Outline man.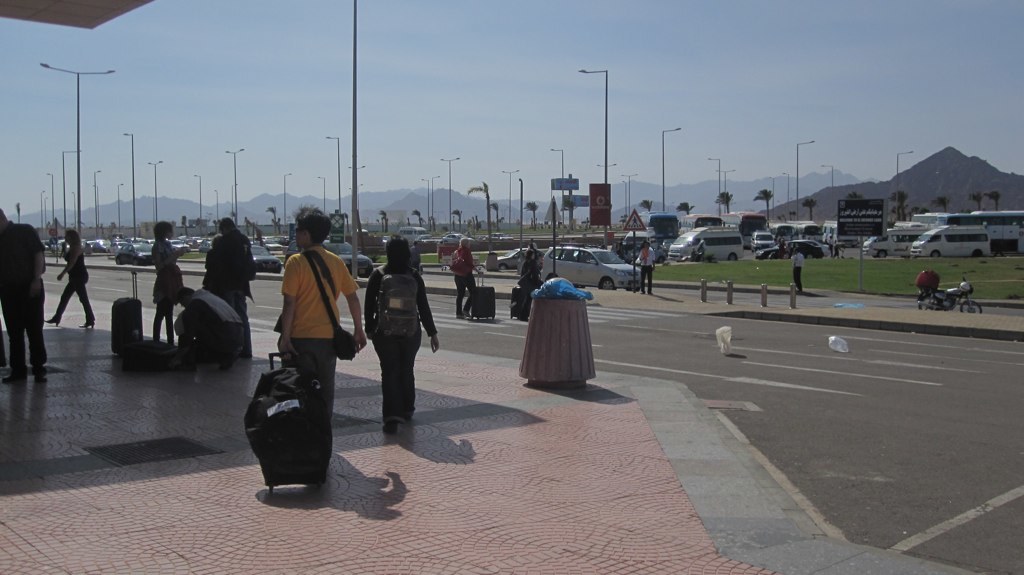
Outline: box(218, 210, 262, 356).
